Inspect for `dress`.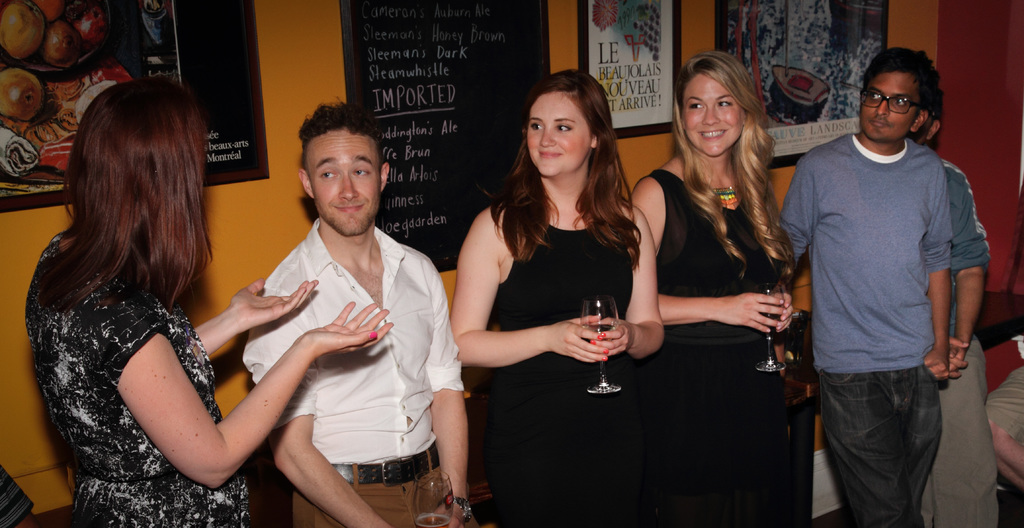
Inspection: 457, 196, 630, 527.
